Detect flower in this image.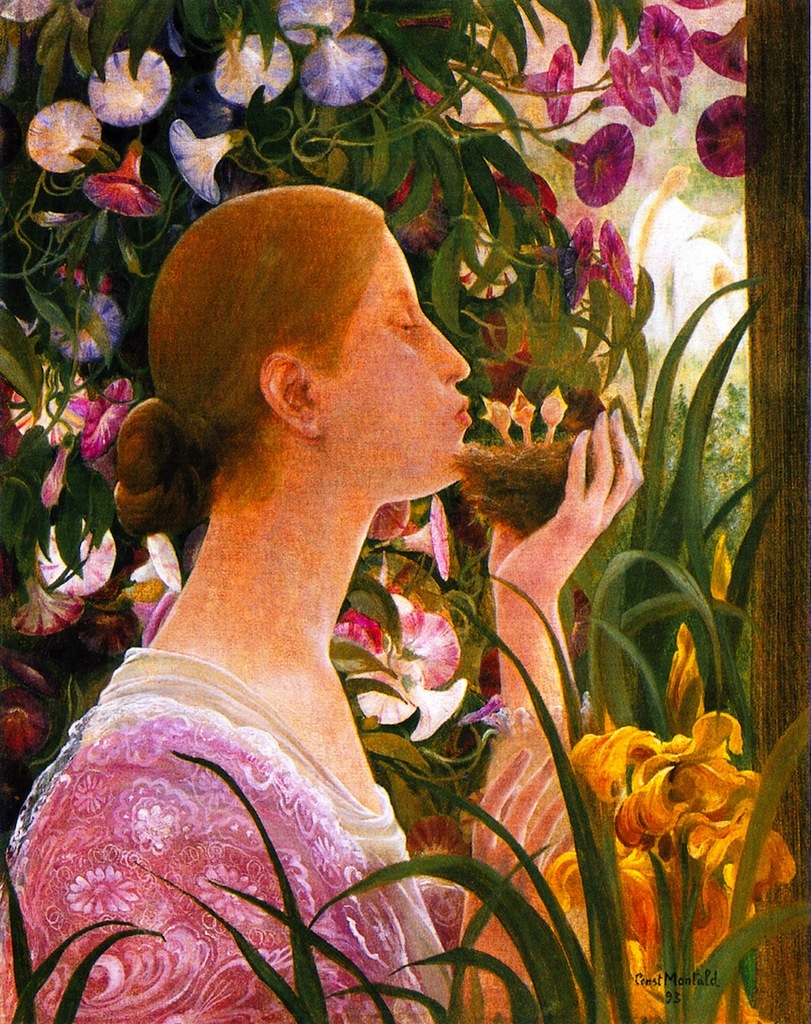
Detection: {"left": 508, "top": 40, "right": 582, "bottom": 125}.
